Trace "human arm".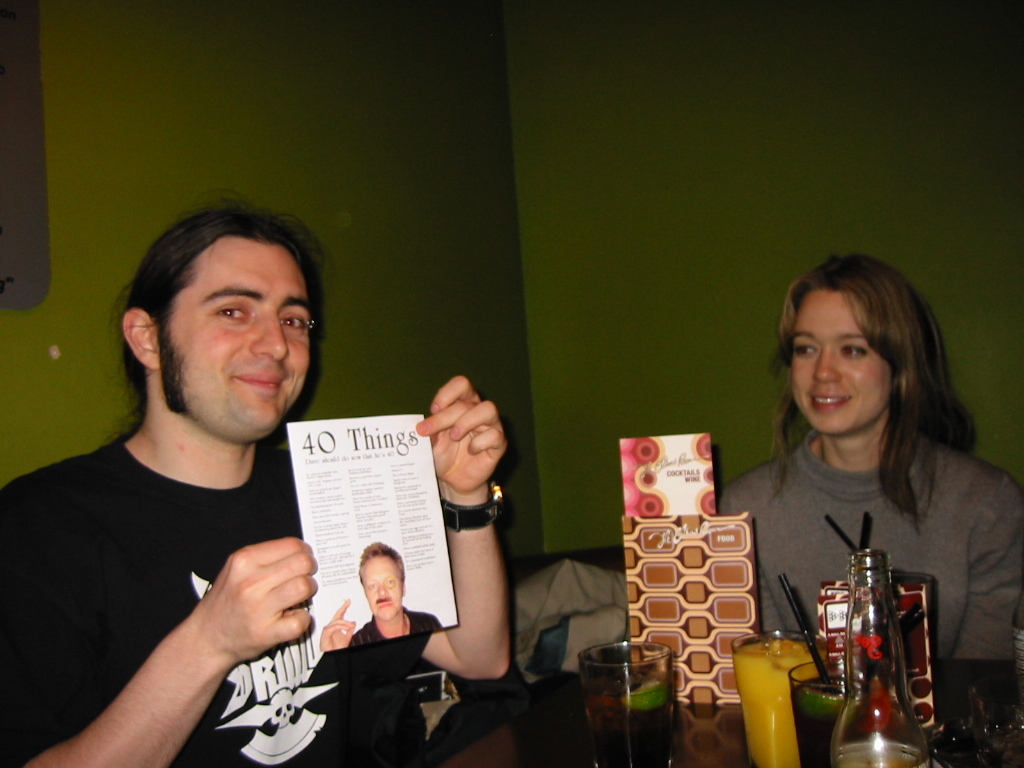
Traced to bbox=(0, 515, 318, 767).
